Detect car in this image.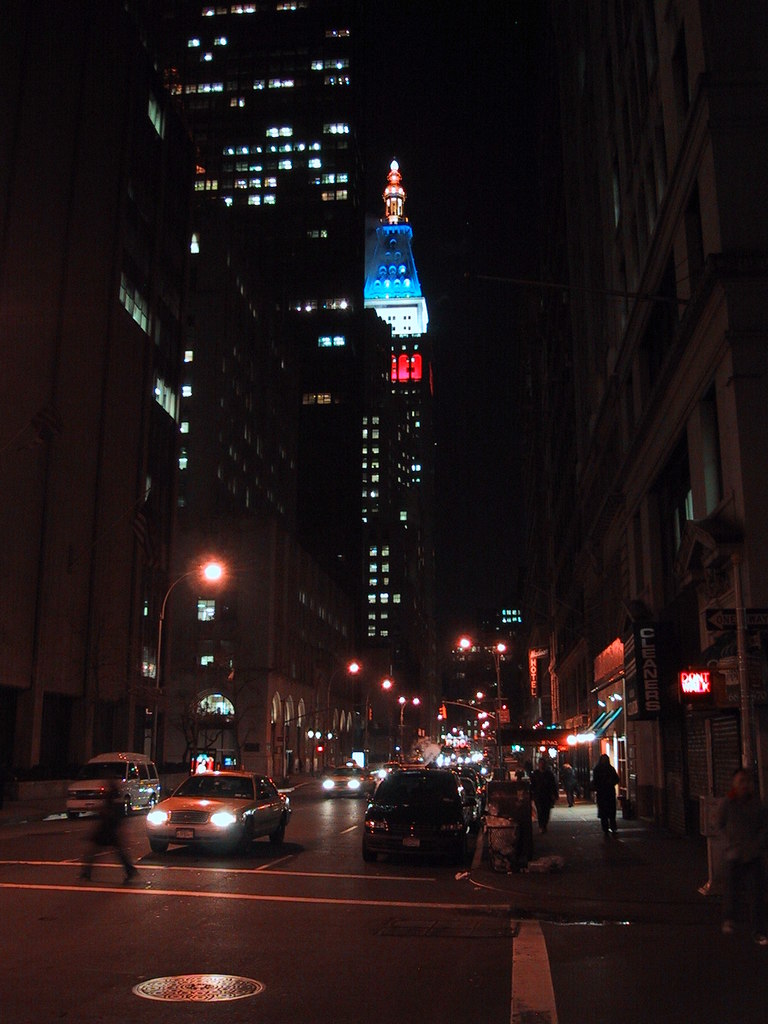
Detection: box(319, 760, 385, 796).
